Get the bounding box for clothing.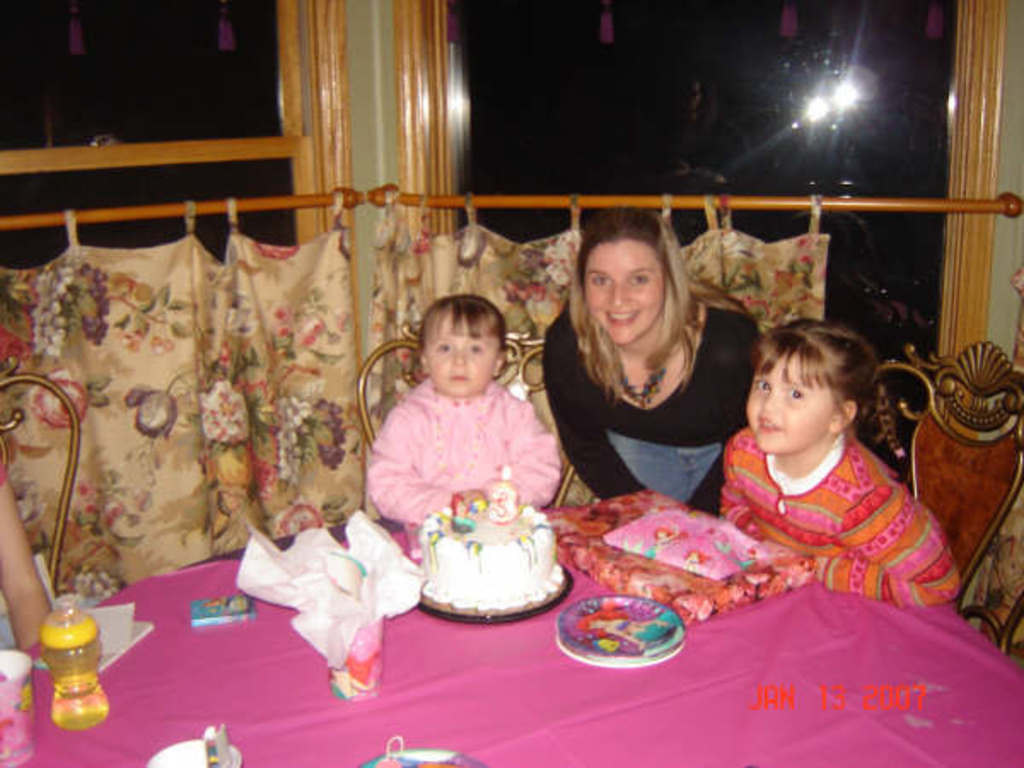
x1=696, y1=404, x2=945, y2=623.
